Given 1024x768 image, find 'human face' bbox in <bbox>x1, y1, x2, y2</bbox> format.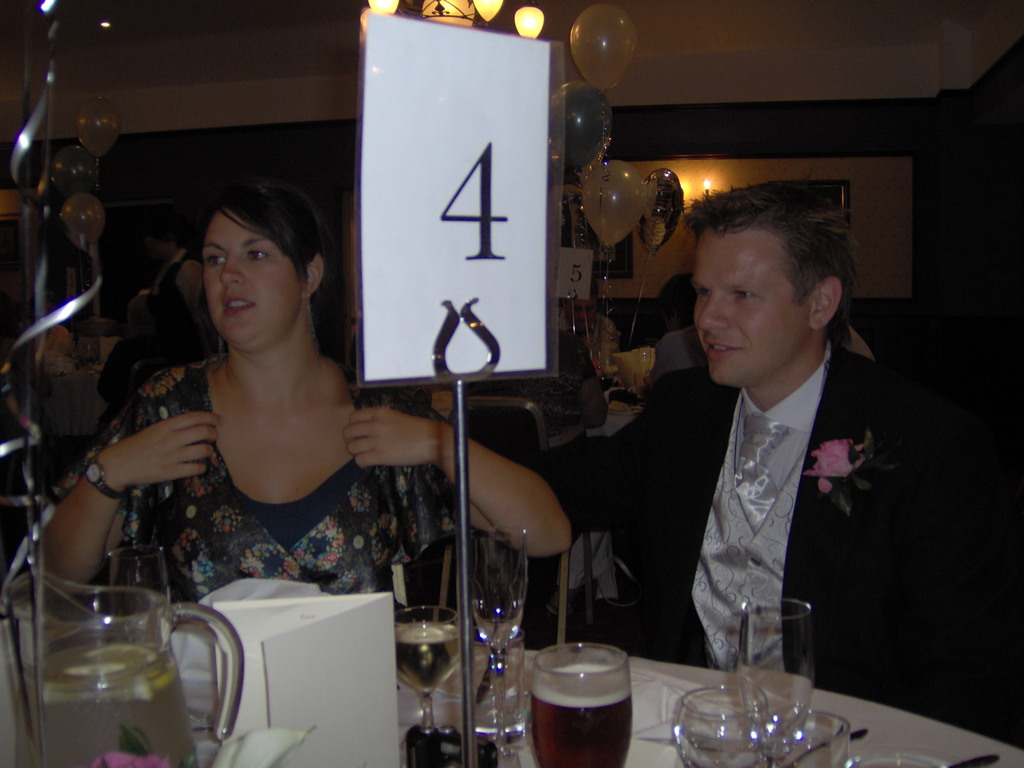
<bbox>690, 230, 808, 385</bbox>.
